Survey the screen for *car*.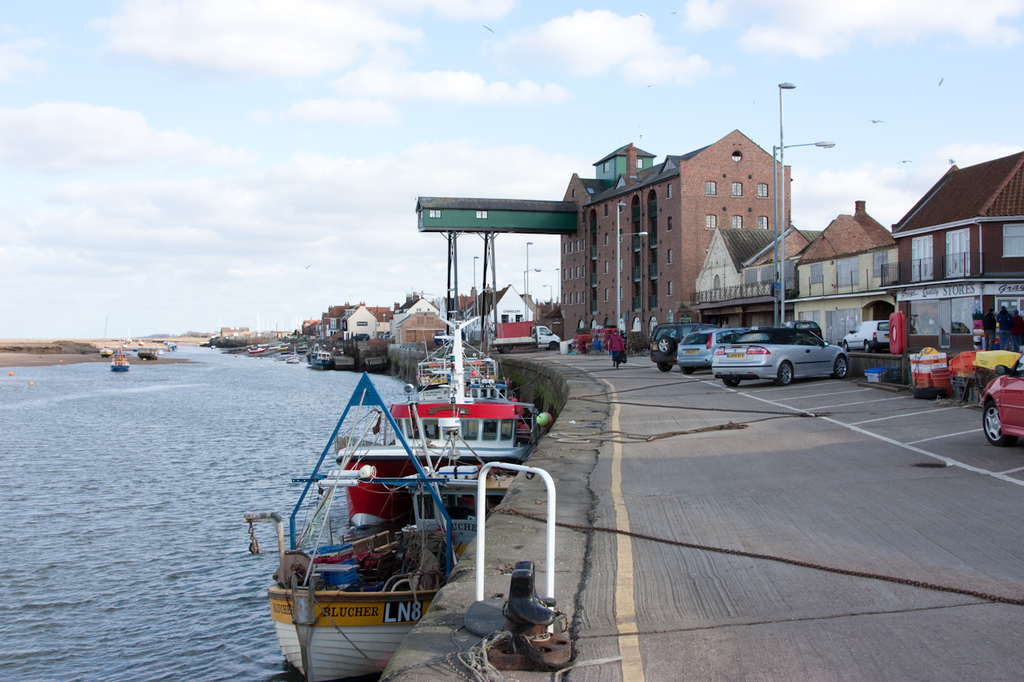
Survey found: [left=842, top=321, right=918, bottom=353].
